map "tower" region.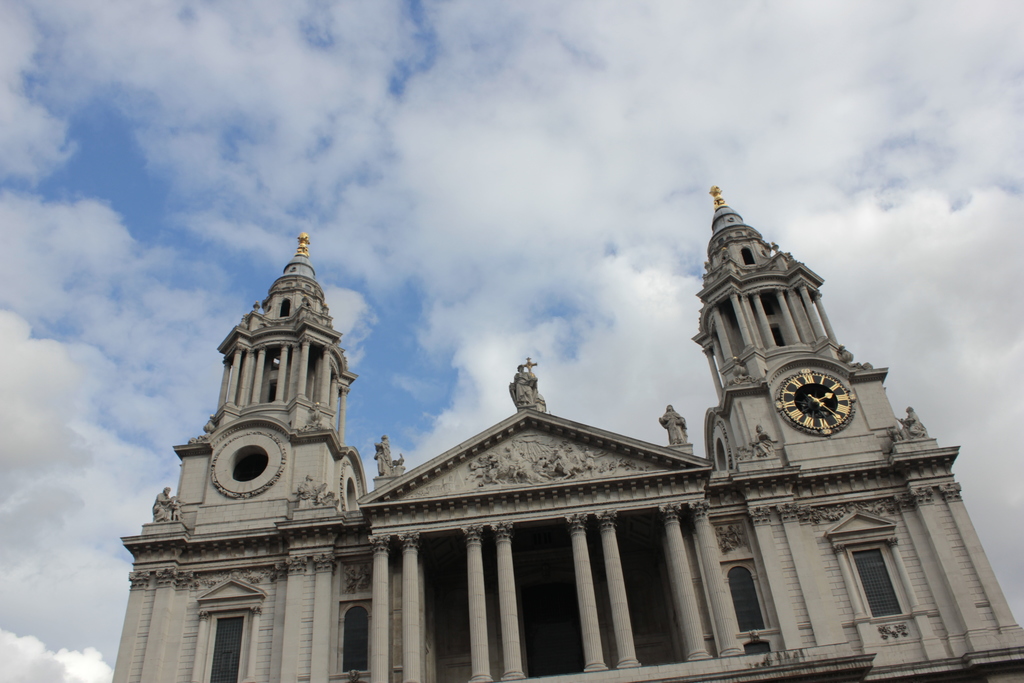
Mapped to [694,183,1023,682].
